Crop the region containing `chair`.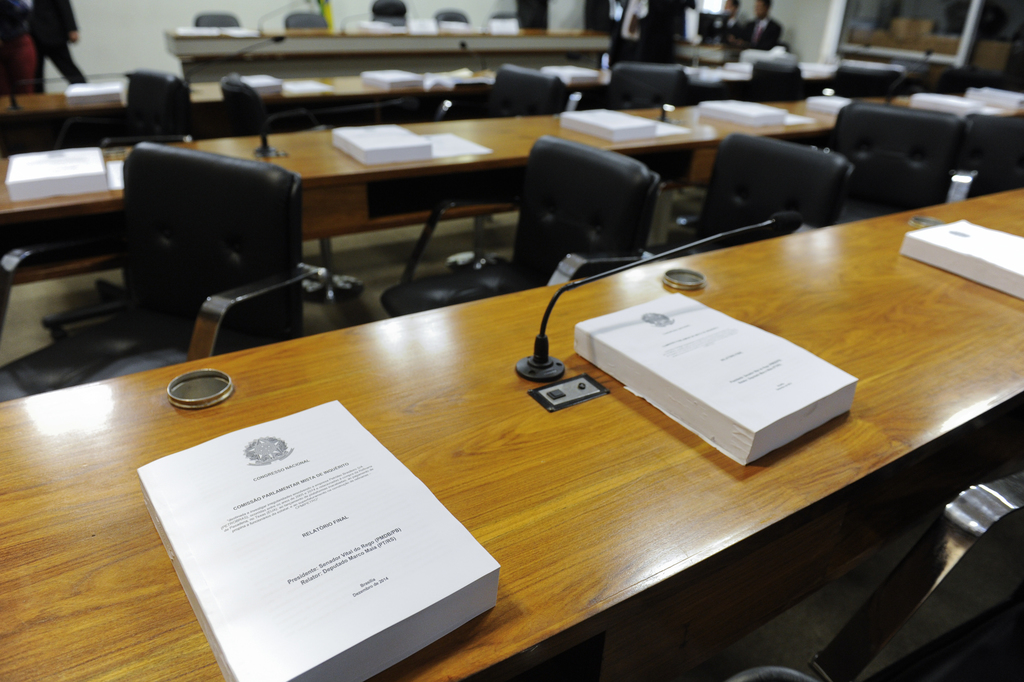
Crop region: crop(377, 133, 658, 320).
